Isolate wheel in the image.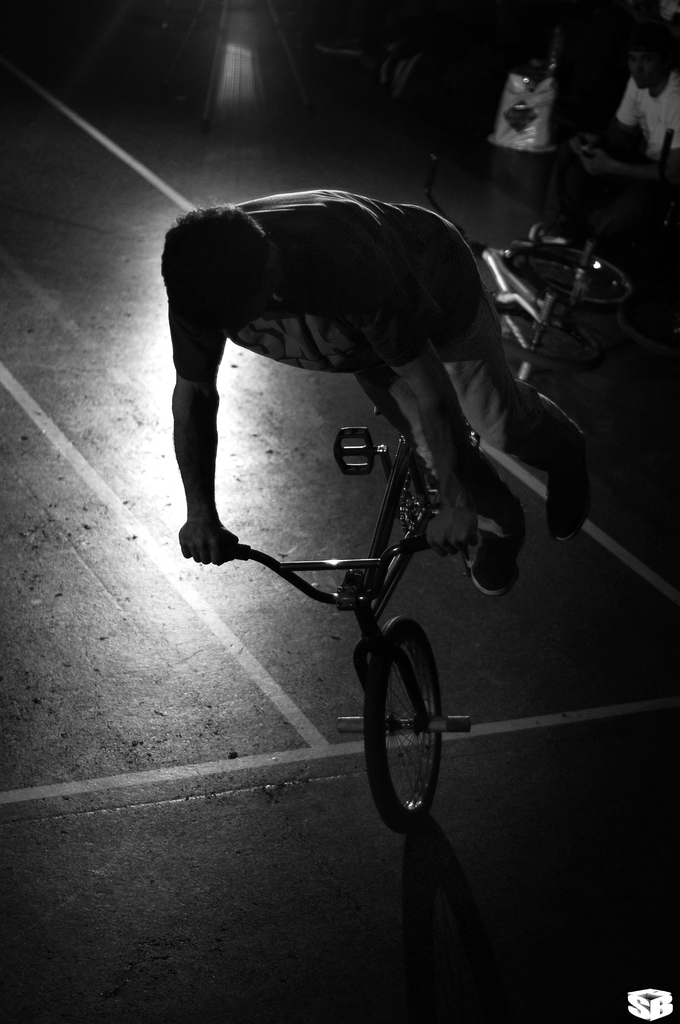
Isolated region: region(515, 242, 634, 303).
